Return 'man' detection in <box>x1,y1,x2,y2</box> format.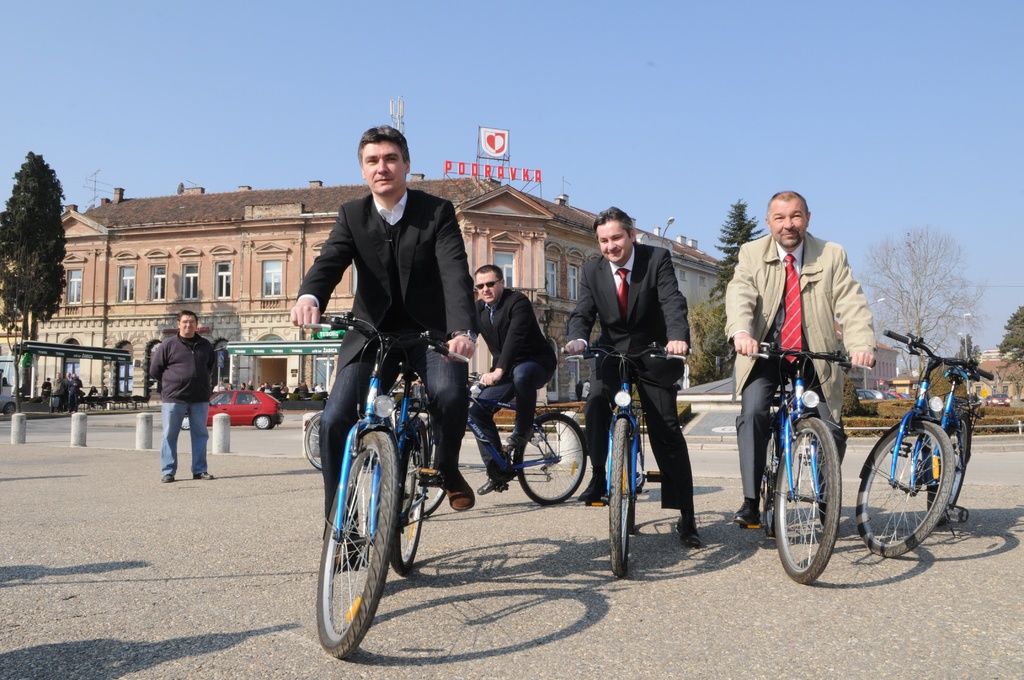
<box>286,124,478,567</box>.
